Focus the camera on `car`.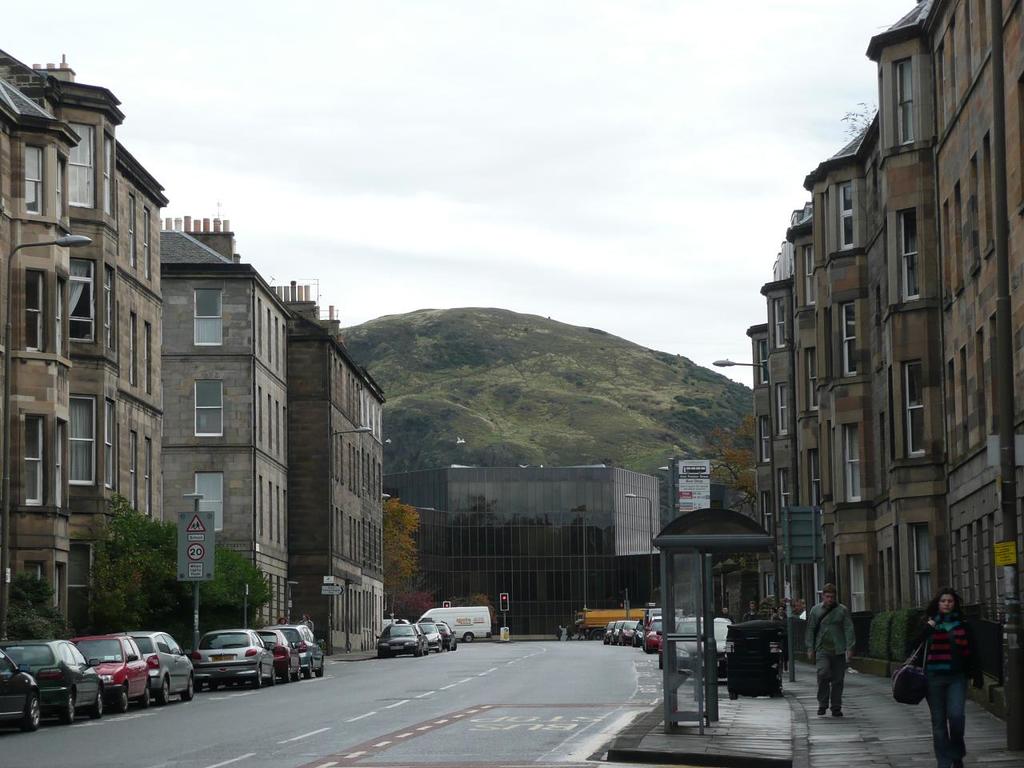
Focus region: left=273, top=618, right=326, bottom=678.
